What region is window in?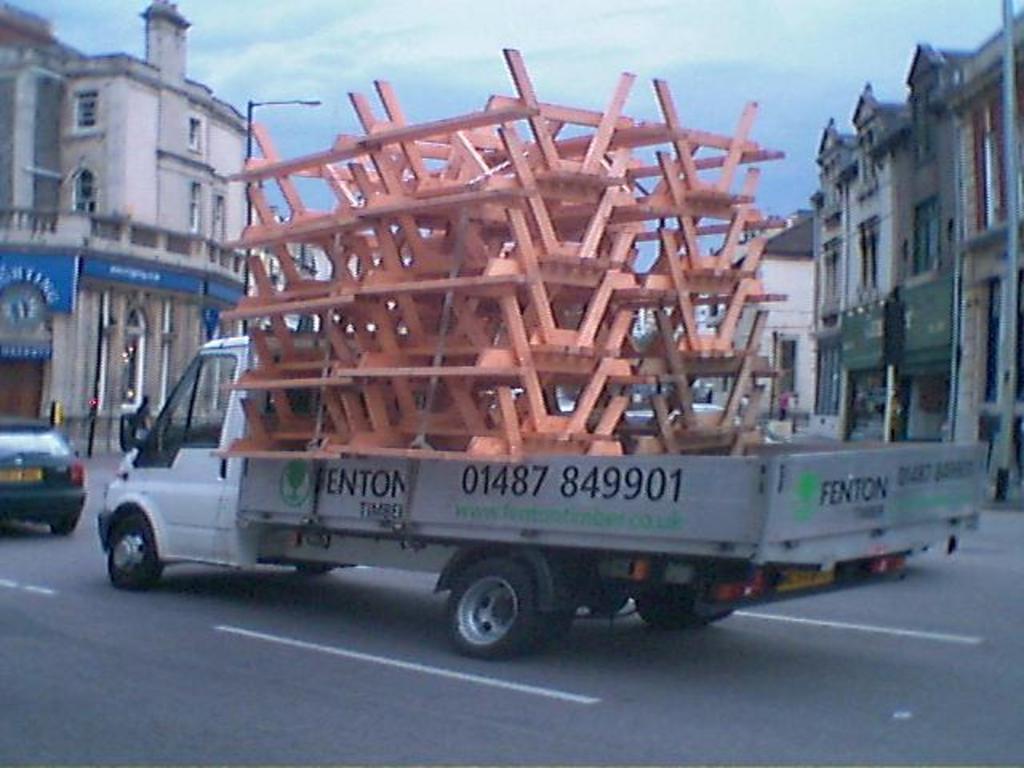
(186,115,205,154).
